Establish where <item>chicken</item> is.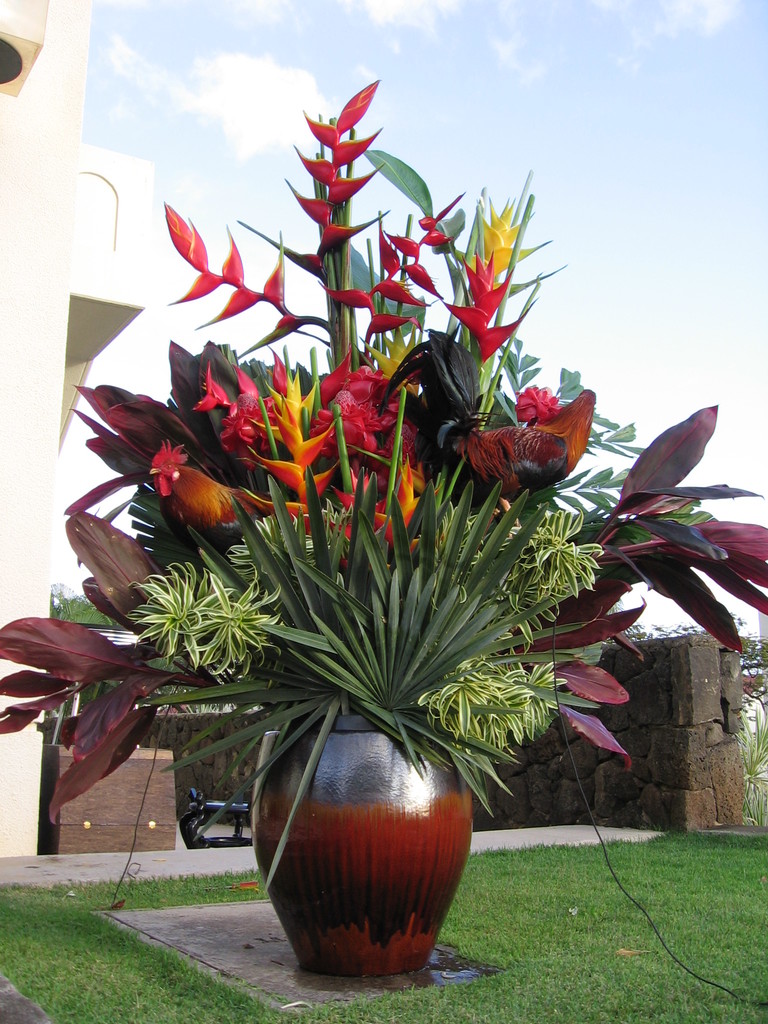
Established at 360/317/591/518.
